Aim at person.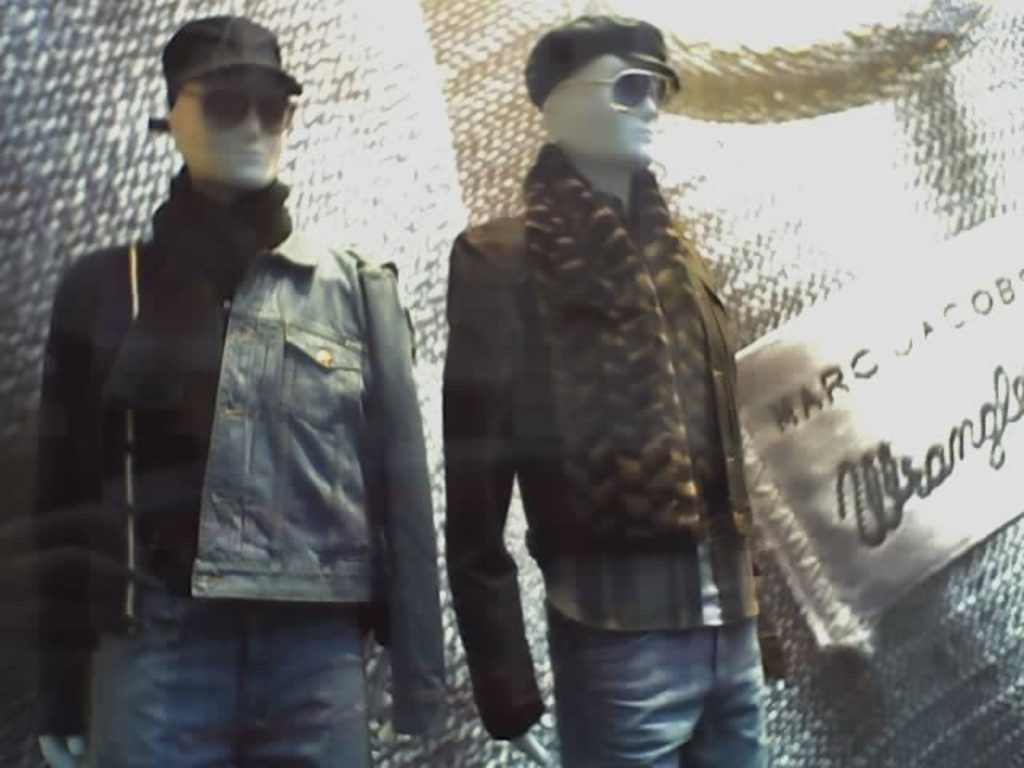
Aimed at x1=34 y1=18 x2=443 y2=766.
